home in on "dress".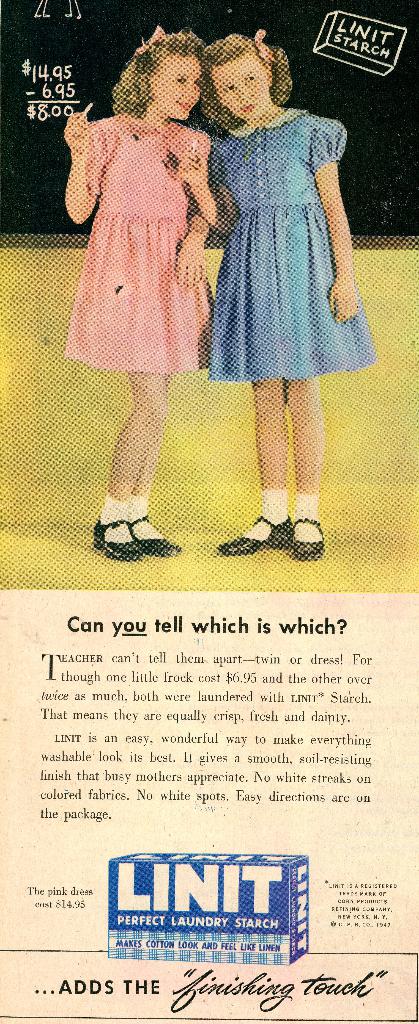
Homed in at x1=193 y1=96 x2=362 y2=359.
